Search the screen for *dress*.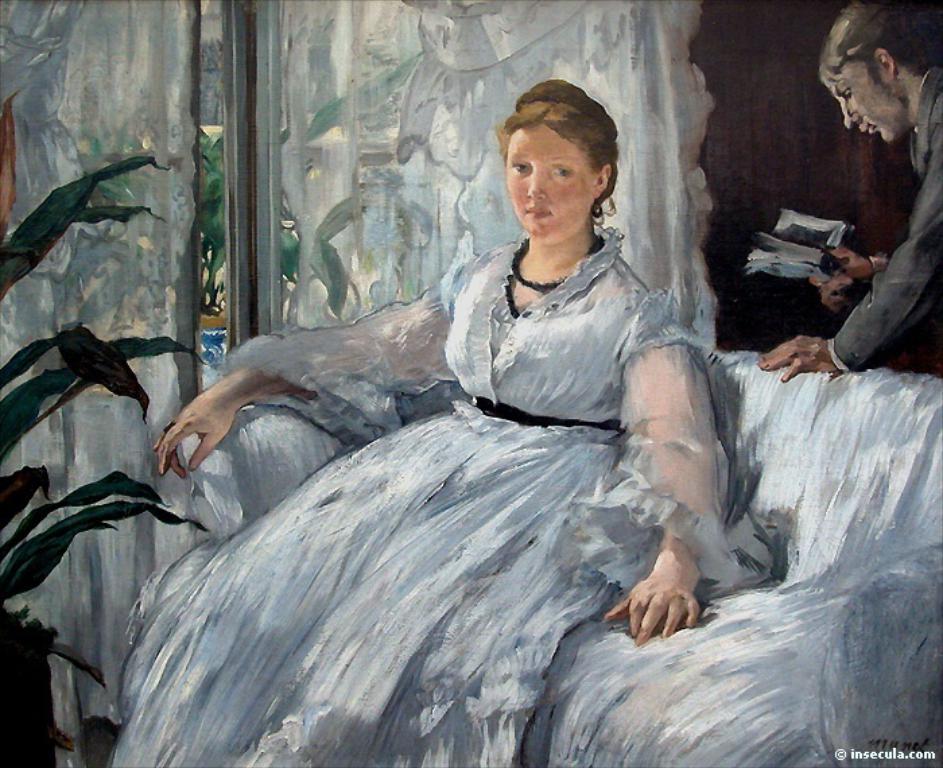
Found at pyautogui.locateOnScreen(113, 234, 772, 767).
